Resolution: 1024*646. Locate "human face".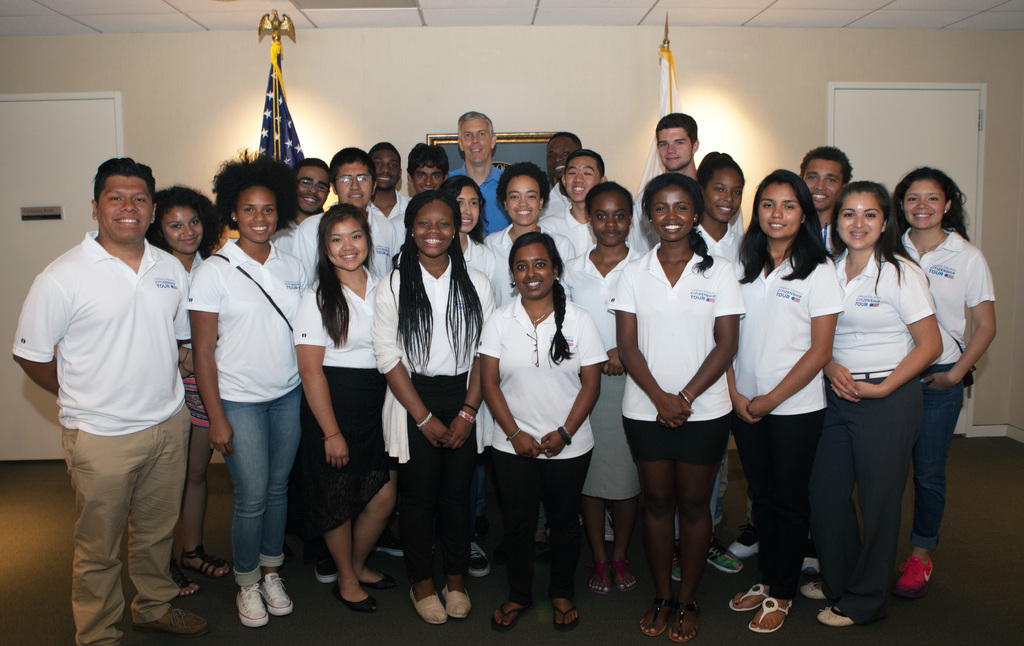
bbox=[563, 154, 600, 204].
